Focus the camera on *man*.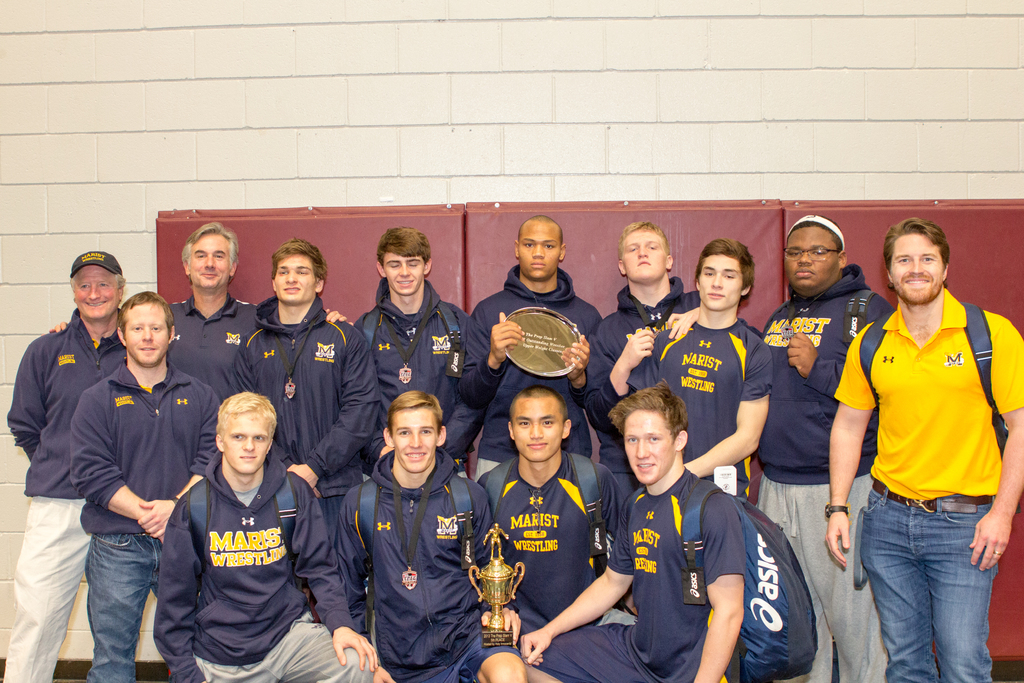
Focus region: [x1=468, y1=388, x2=626, y2=642].
